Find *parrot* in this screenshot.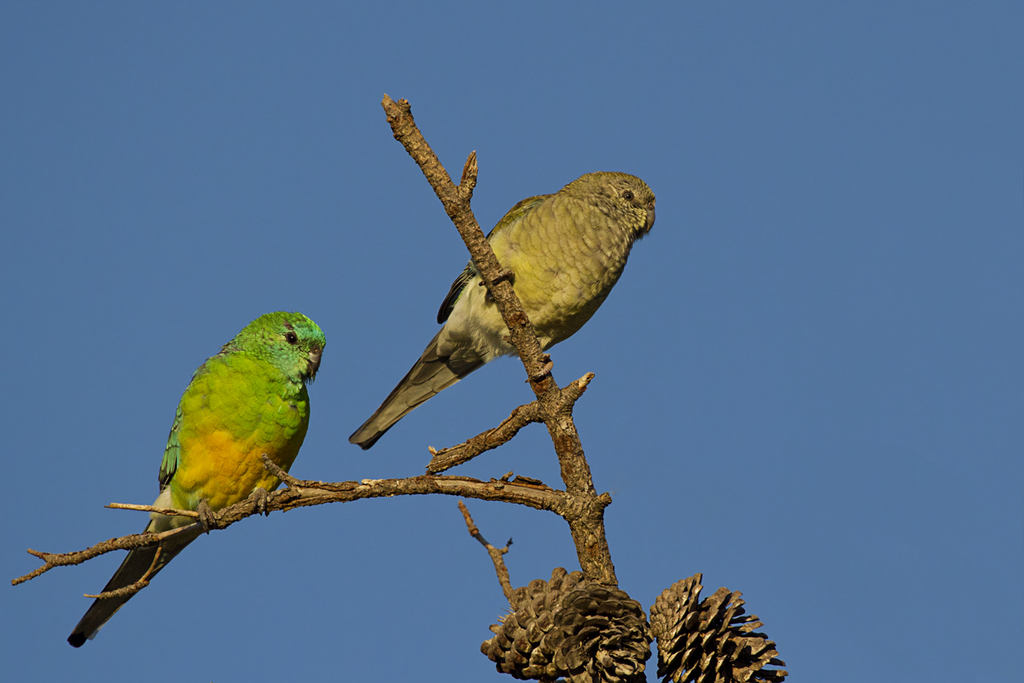
The bounding box for *parrot* is locate(349, 169, 649, 456).
